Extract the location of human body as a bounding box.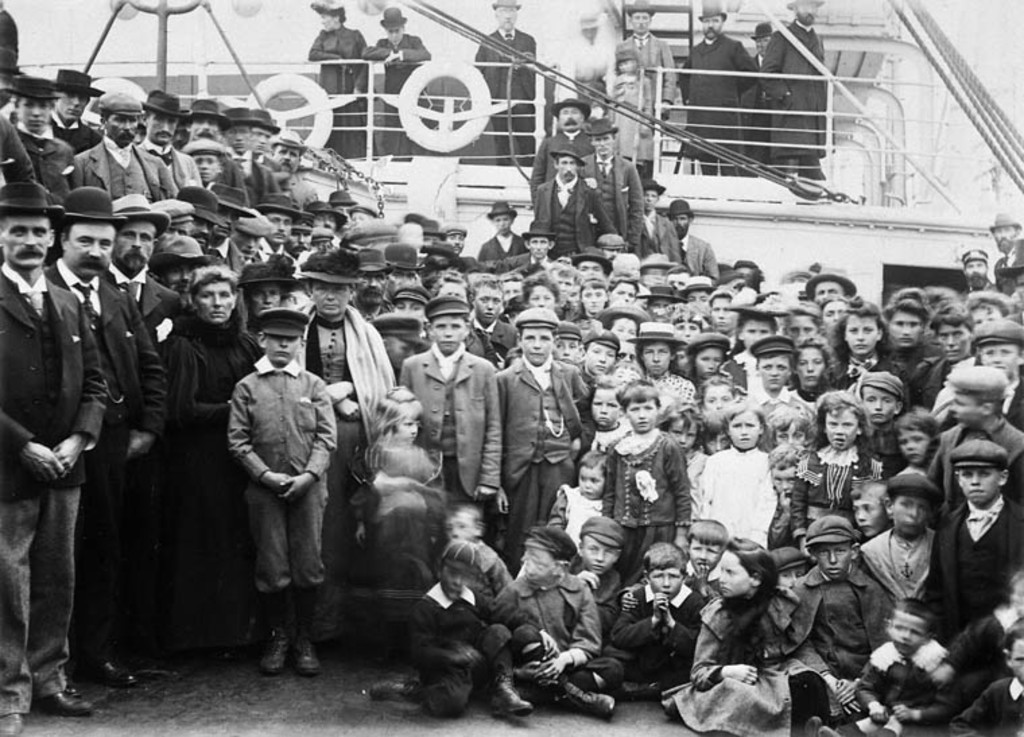
(x1=395, y1=300, x2=431, y2=319).
